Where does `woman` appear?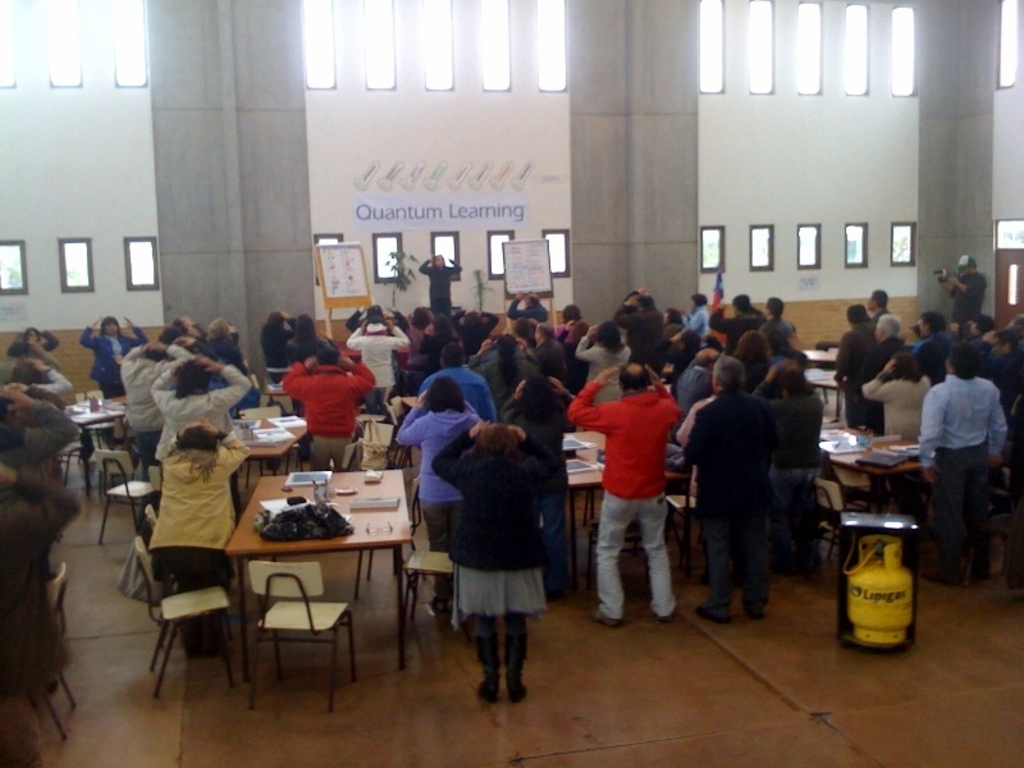
Appears at (left=81, top=311, right=152, bottom=398).
